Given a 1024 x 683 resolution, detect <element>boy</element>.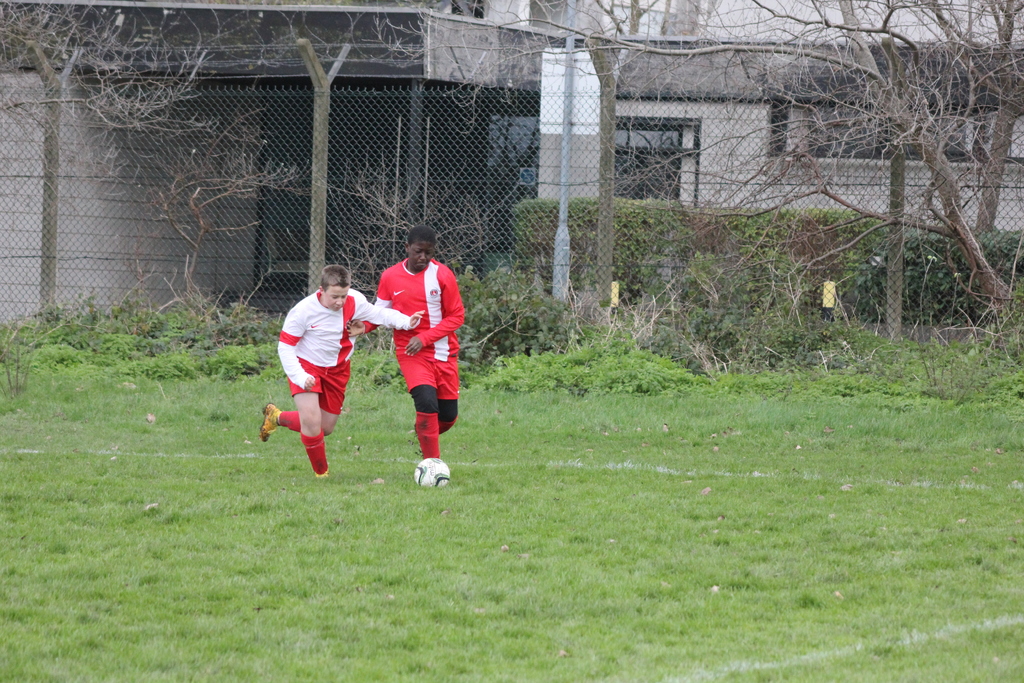
[255,263,426,477].
